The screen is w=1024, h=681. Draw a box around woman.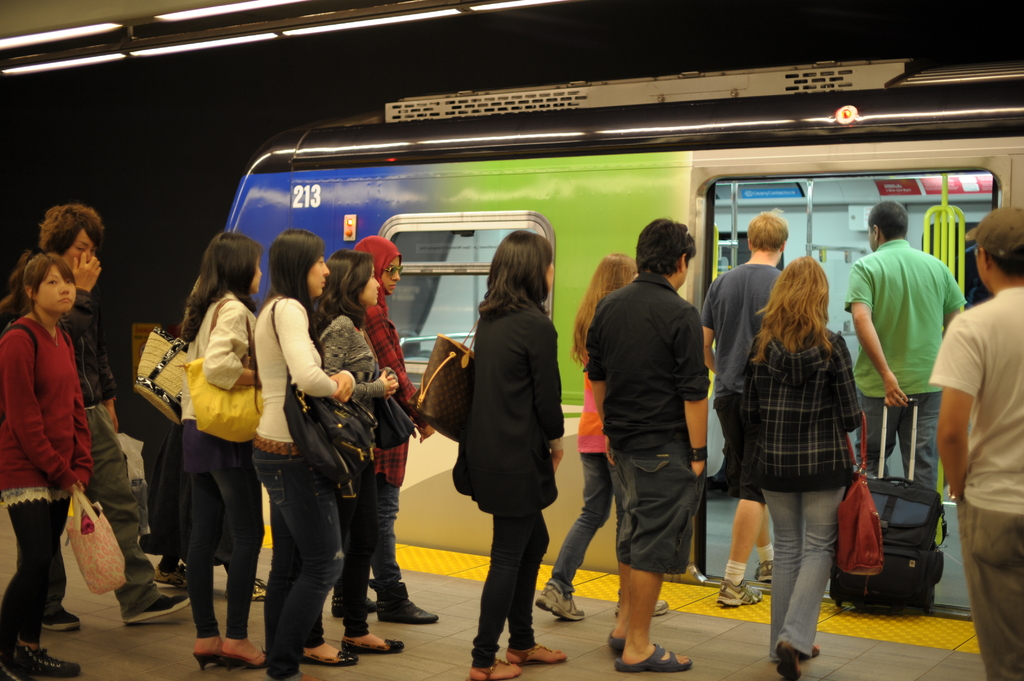
<bbox>742, 257, 882, 679</bbox>.
